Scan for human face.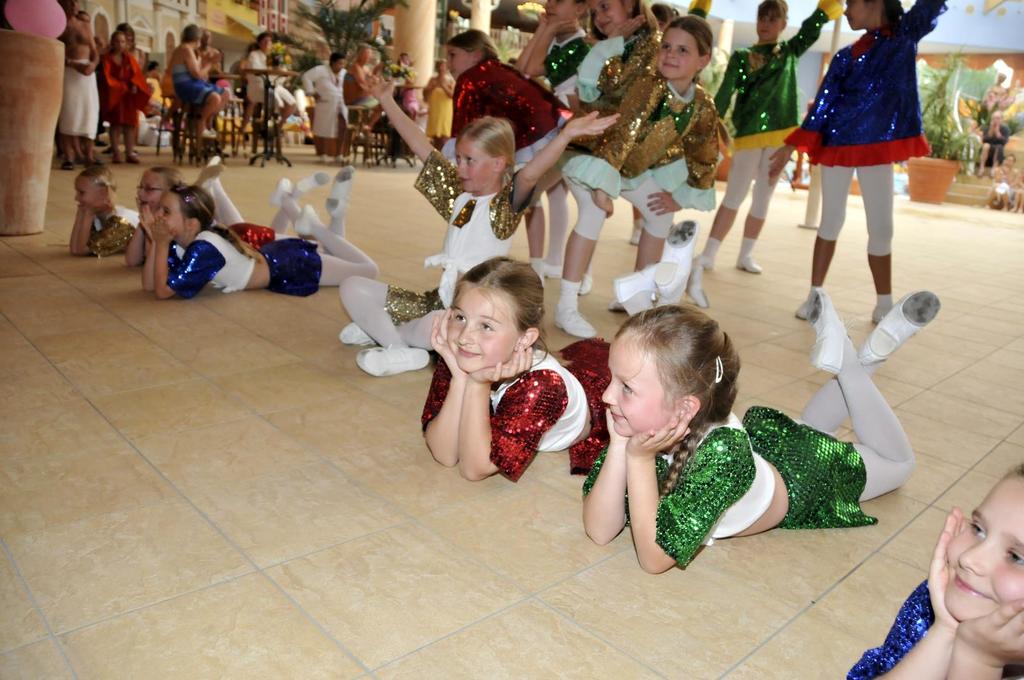
Scan result: (left=947, top=476, right=1023, bottom=617).
